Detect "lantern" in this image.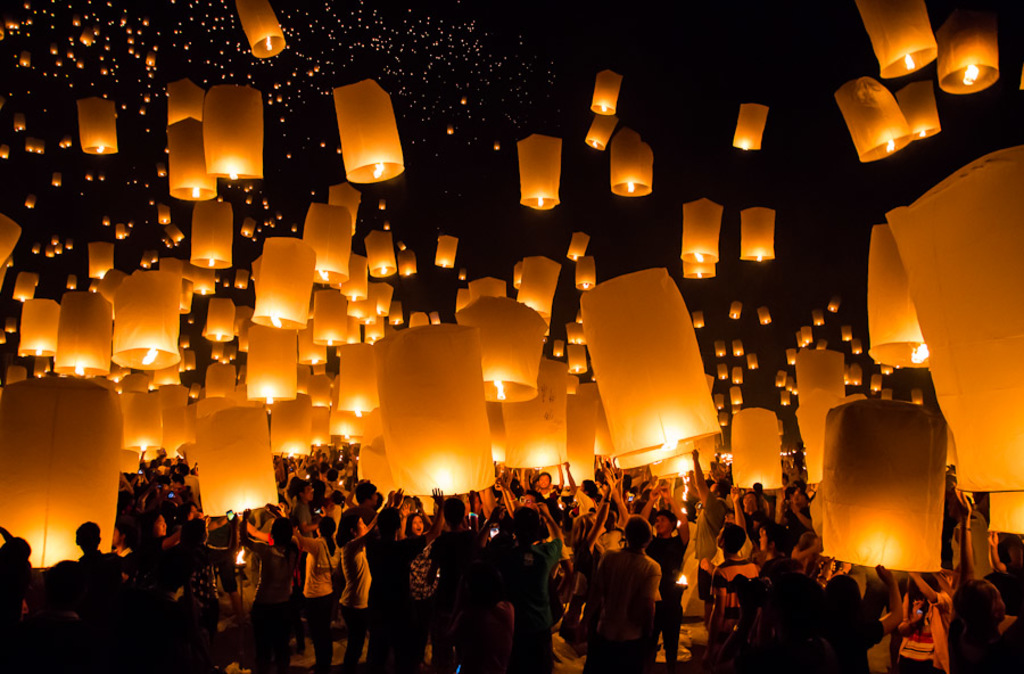
Detection: box=[781, 393, 790, 404].
